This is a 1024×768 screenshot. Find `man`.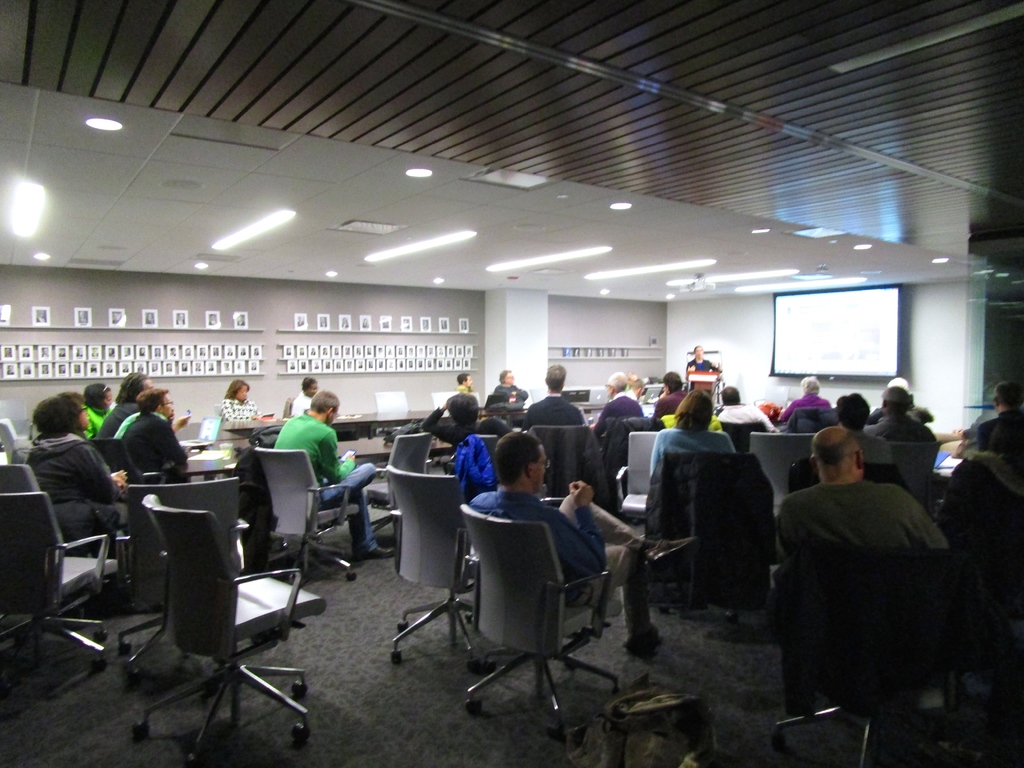
Bounding box: select_region(780, 424, 947, 548).
